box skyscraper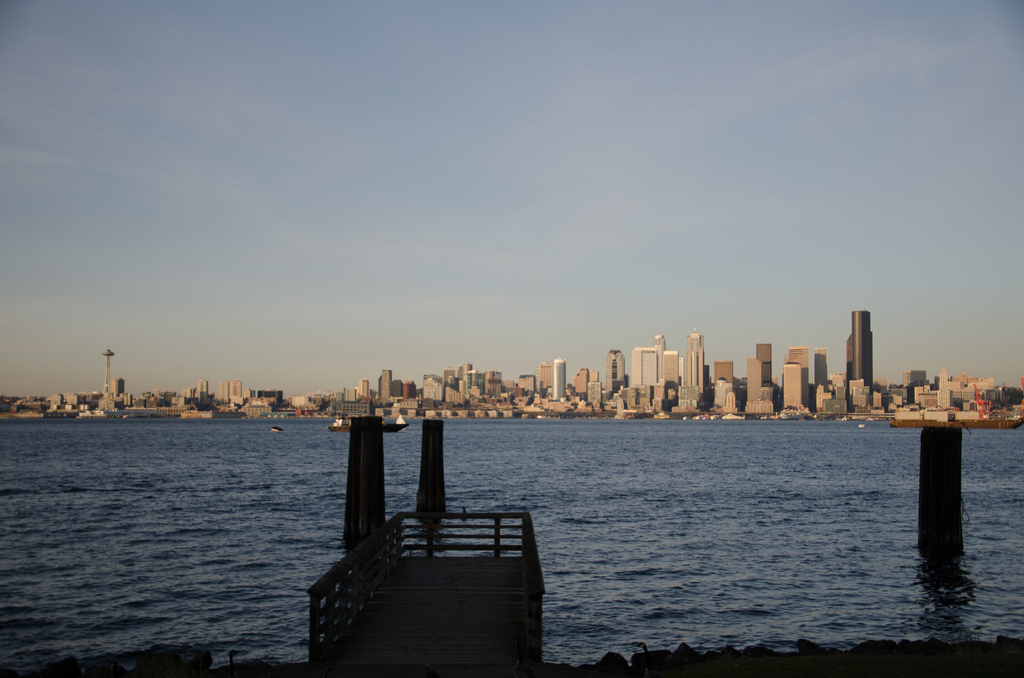
crop(844, 308, 874, 411)
